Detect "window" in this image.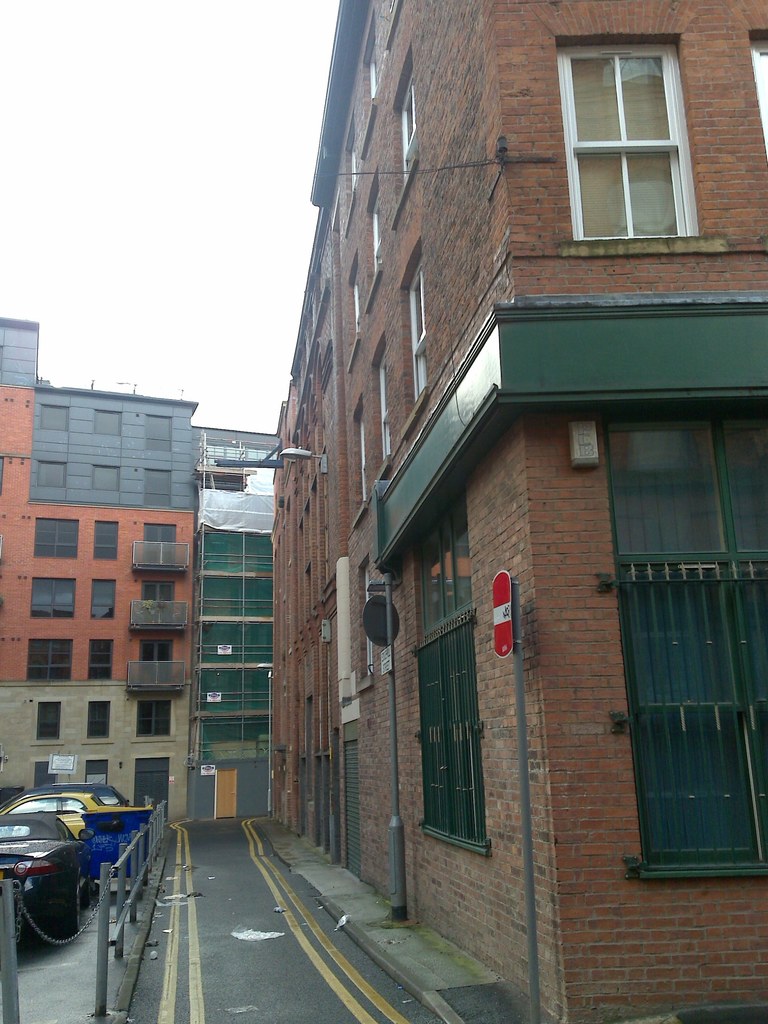
Detection: 133,701,173,740.
